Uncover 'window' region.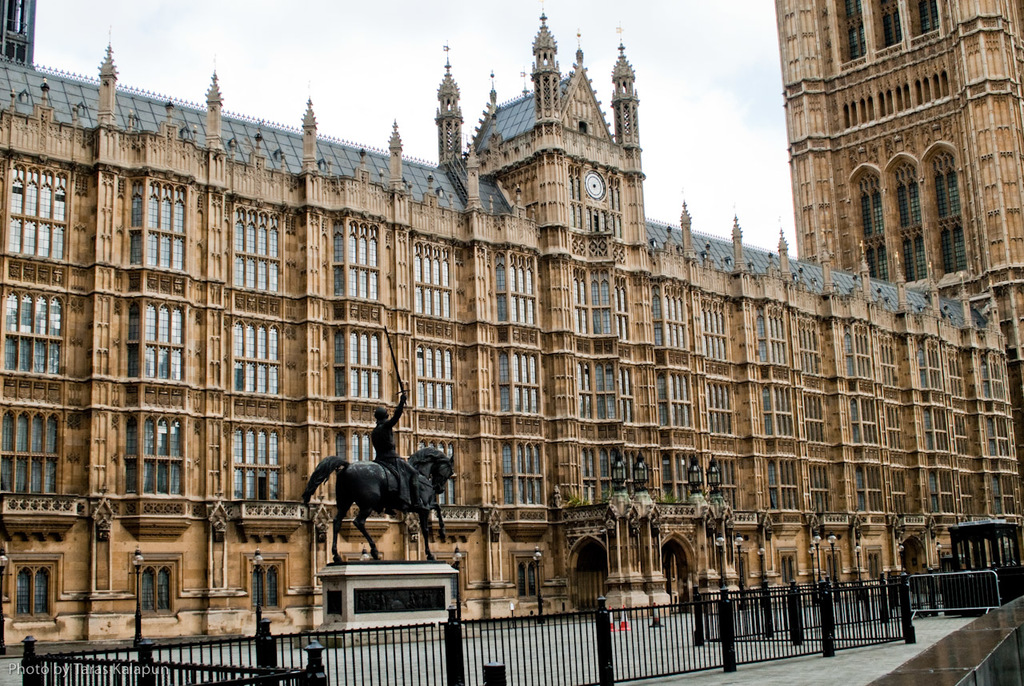
Uncovered: region(584, 446, 638, 504).
